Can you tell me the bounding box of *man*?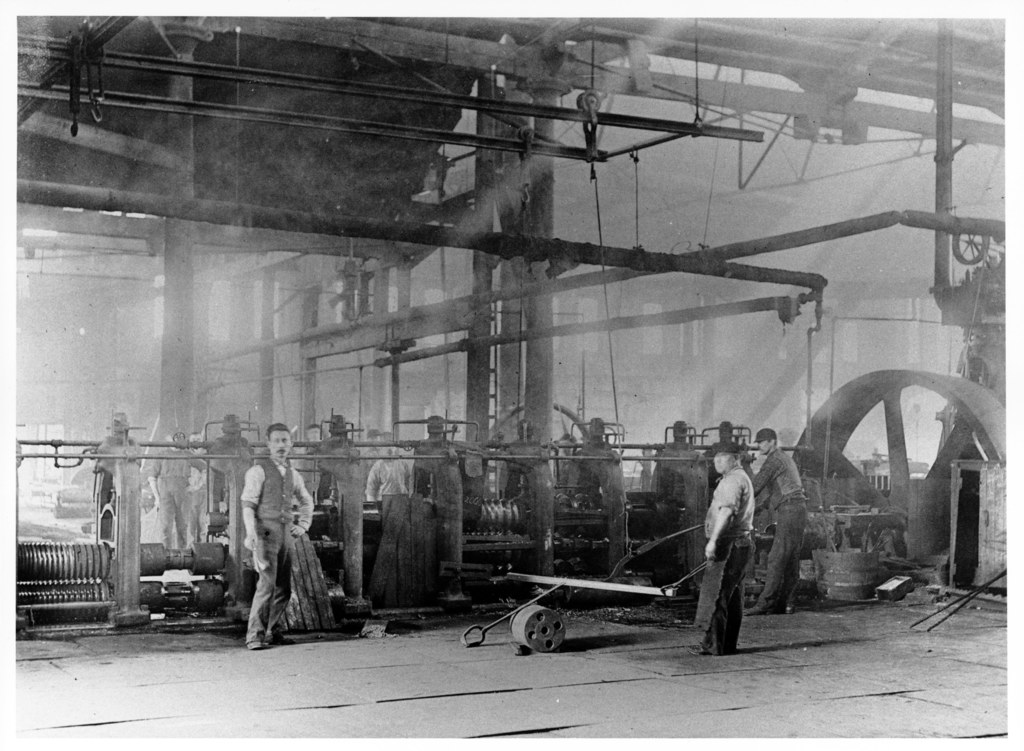
x1=678, y1=439, x2=753, y2=654.
